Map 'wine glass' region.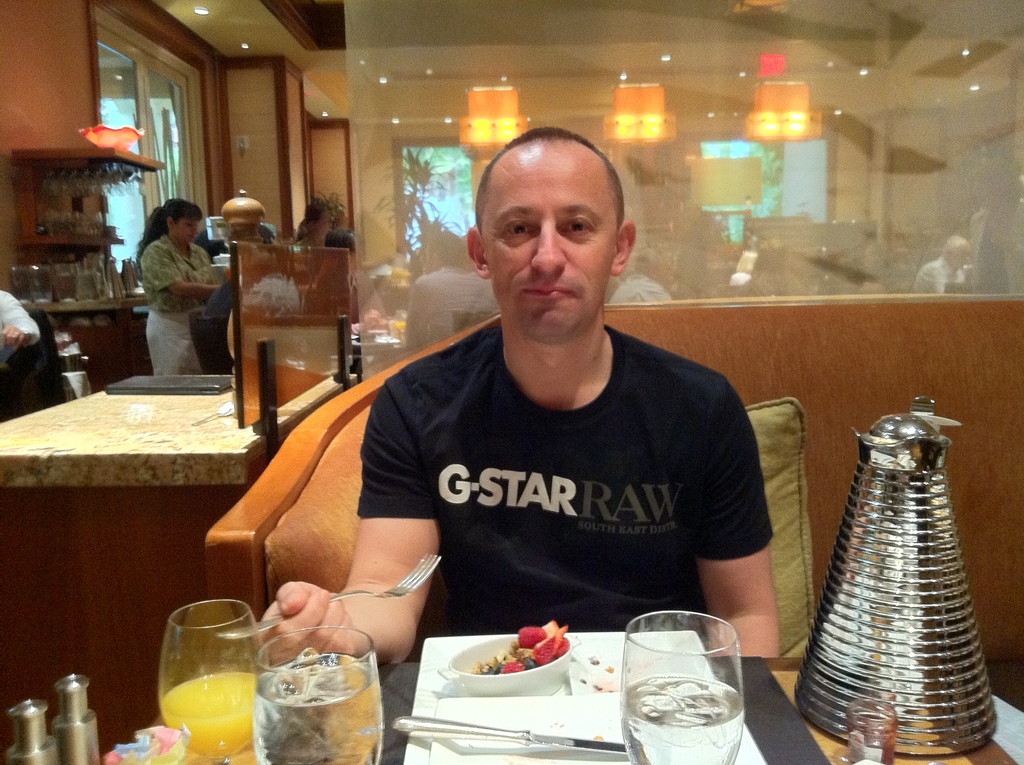
Mapped to bbox=[154, 600, 264, 764].
